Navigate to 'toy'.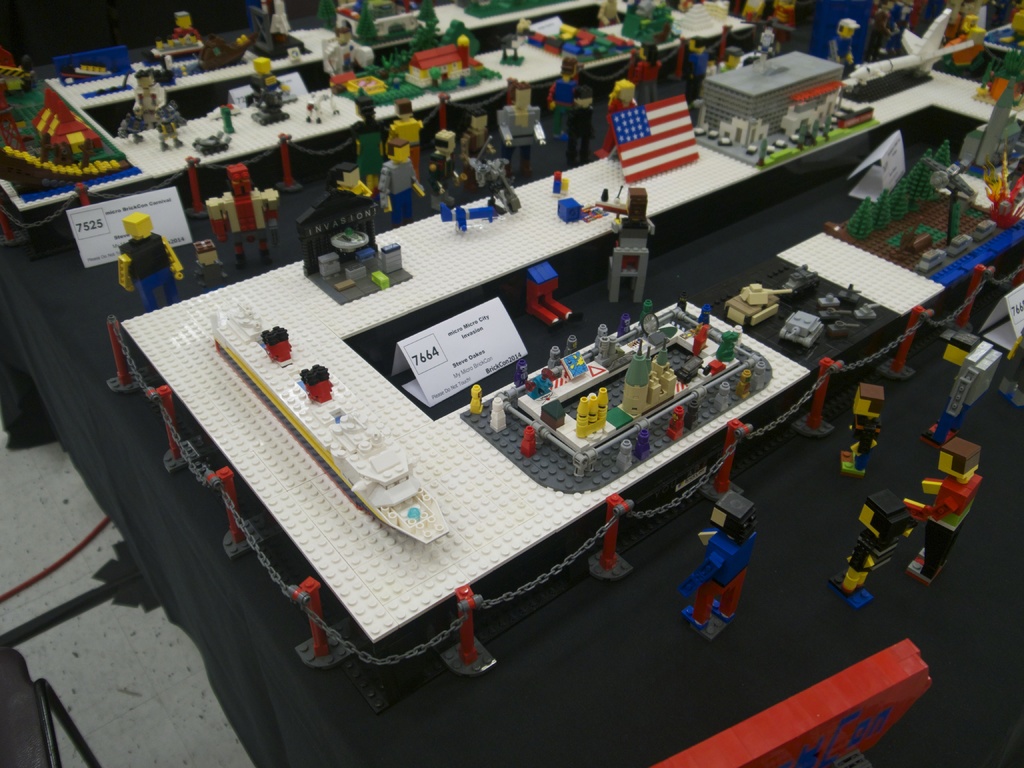
Navigation target: box(122, 211, 181, 314).
